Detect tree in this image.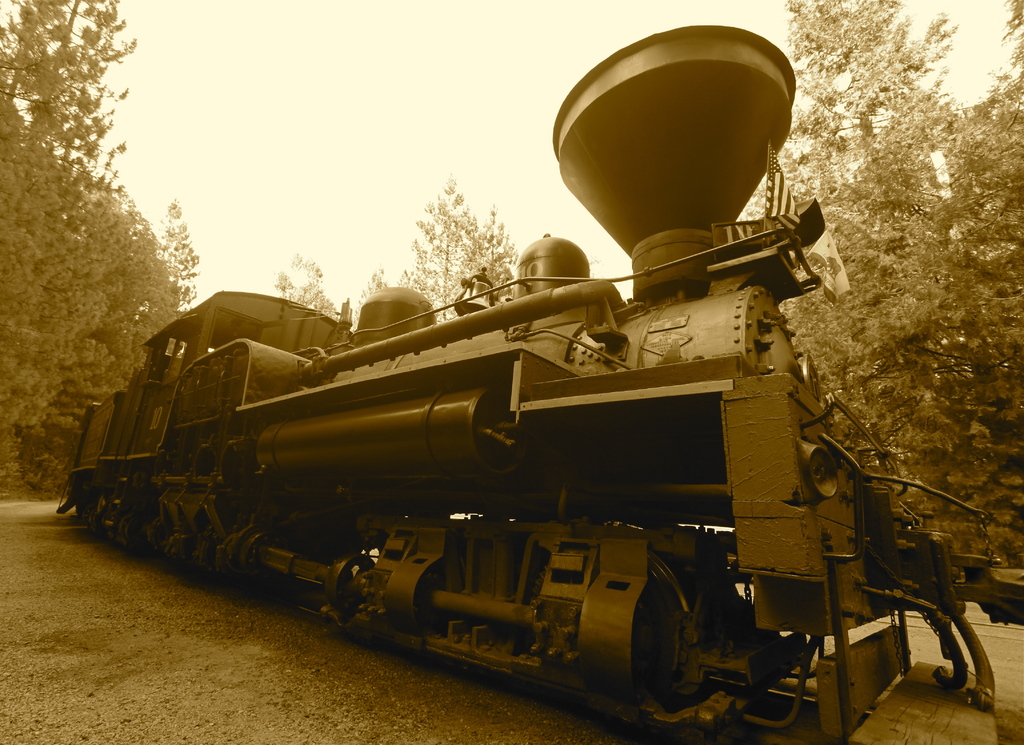
Detection: (157, 195, 196, 314).
